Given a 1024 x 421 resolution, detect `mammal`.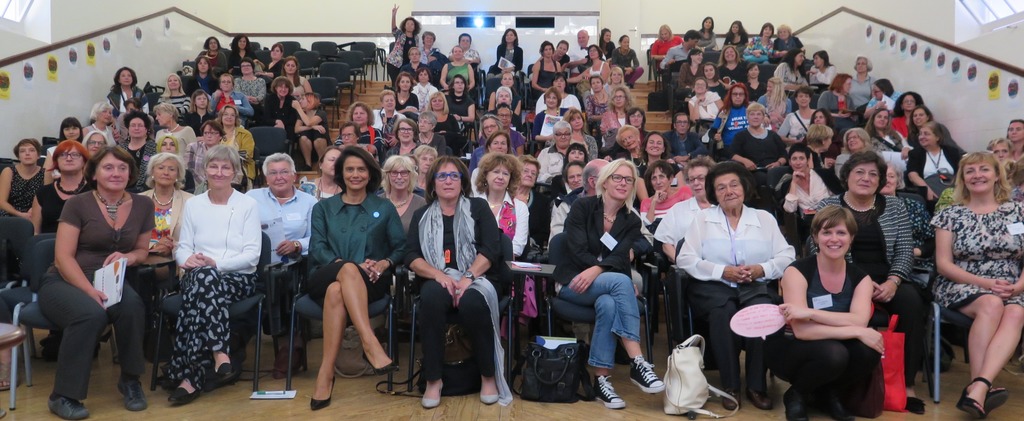
left=496, top=85, right=524, bottom=130.
